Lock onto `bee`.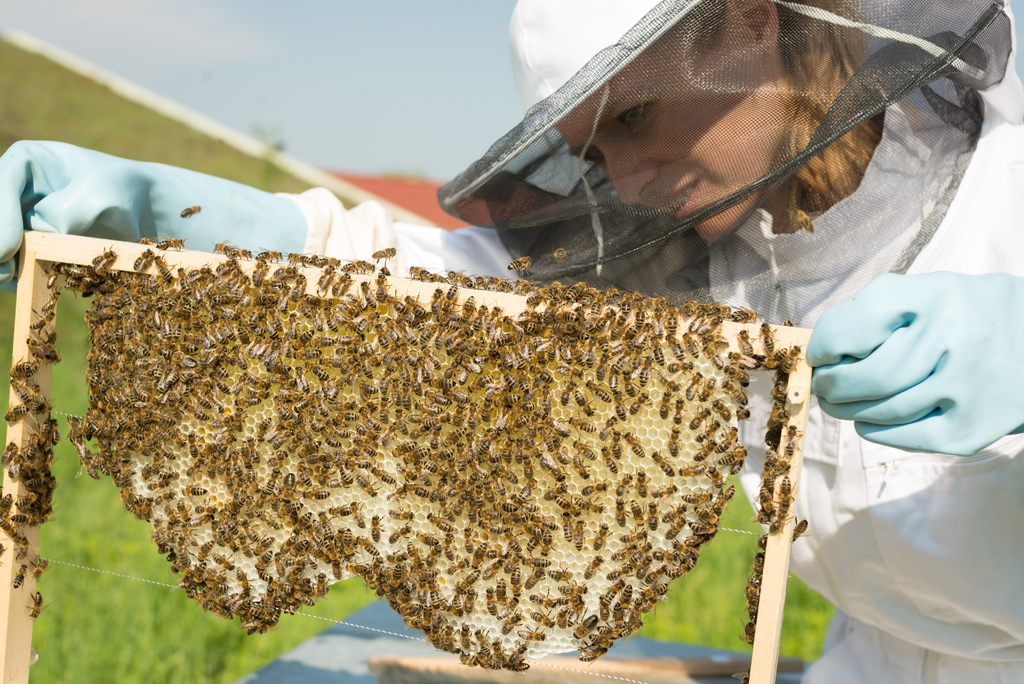
Locked: {"x1": 405, "y1": 291, "x2": 425, "y2": 319}.
